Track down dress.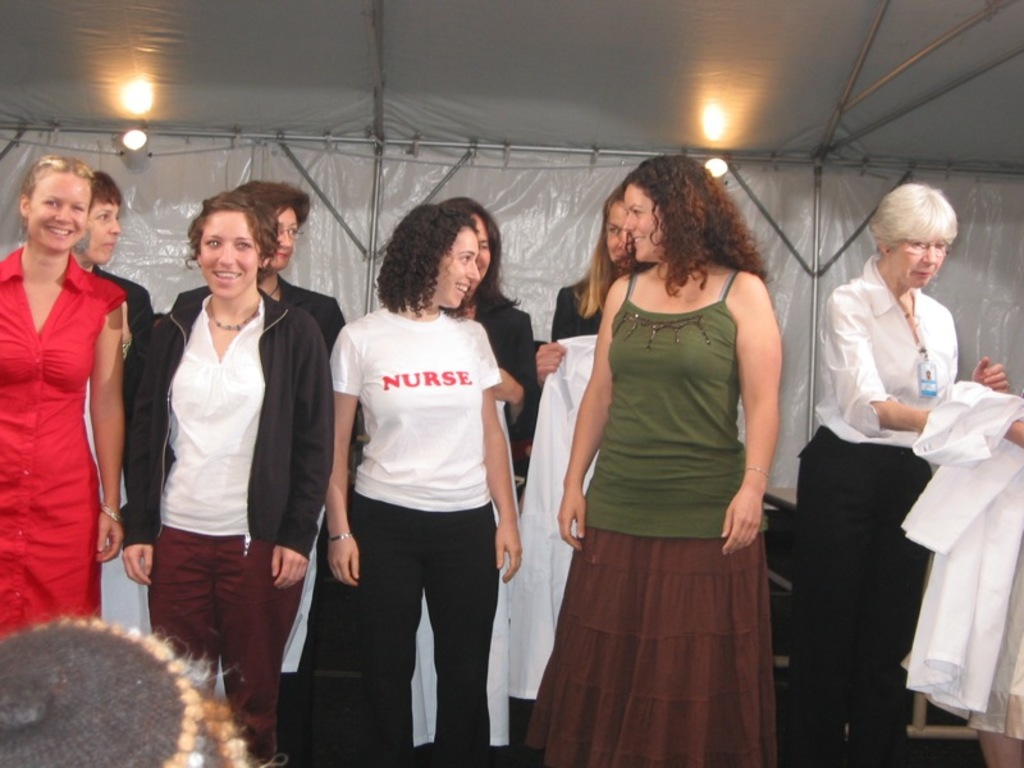
Tracked to rect(518, 264, 786, 767).
